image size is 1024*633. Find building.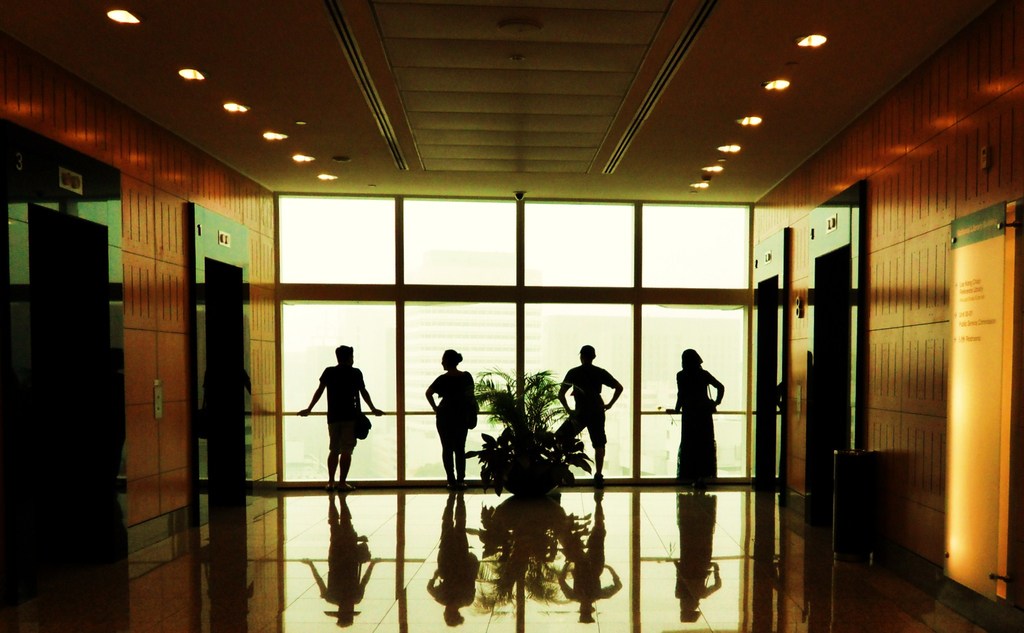
<box>0,0,1023,632</box>.
